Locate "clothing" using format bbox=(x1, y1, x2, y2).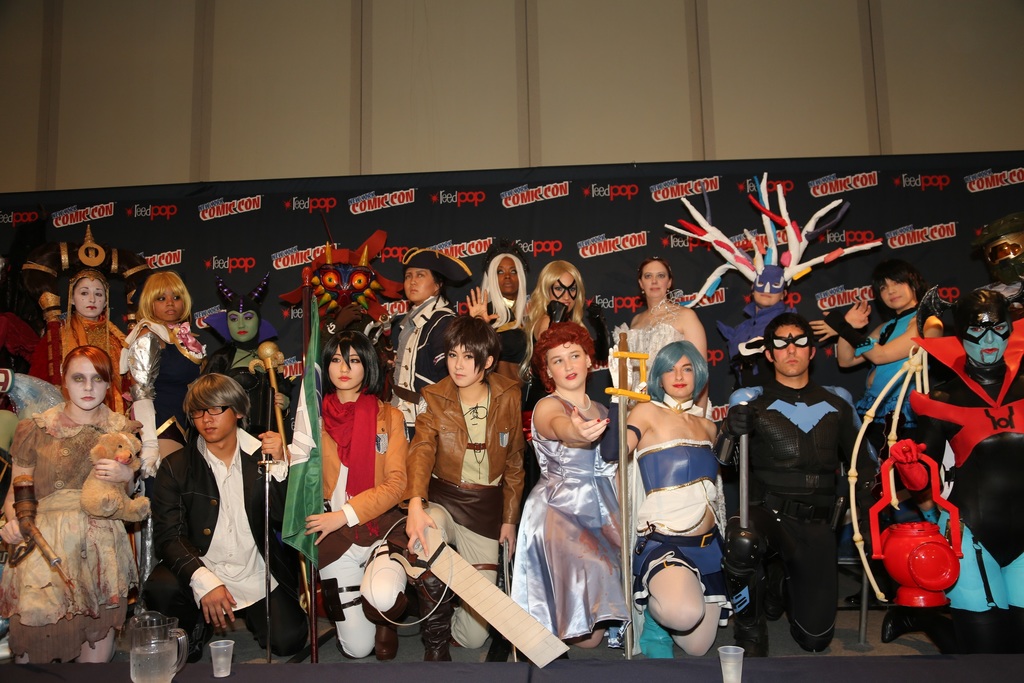
bbox=(720, 379, 872, 649).
